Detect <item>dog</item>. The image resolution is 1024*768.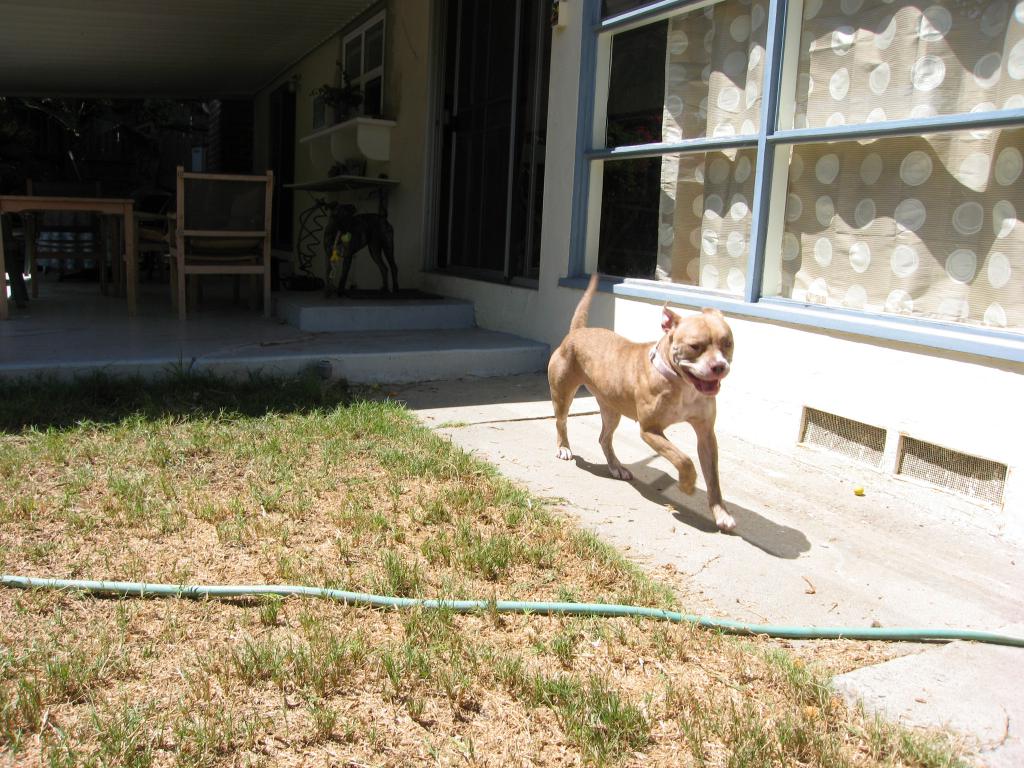
box(550, 273, 735, 534).
